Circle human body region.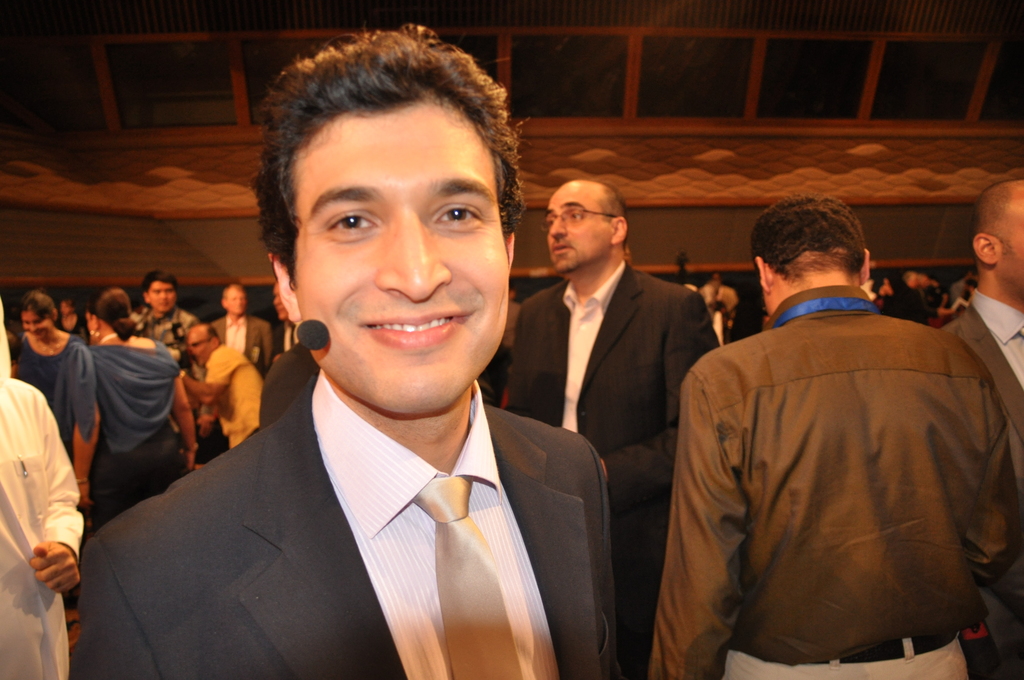
Region: pyautogui.locateOnScreen(671, 245, 995, 679).
